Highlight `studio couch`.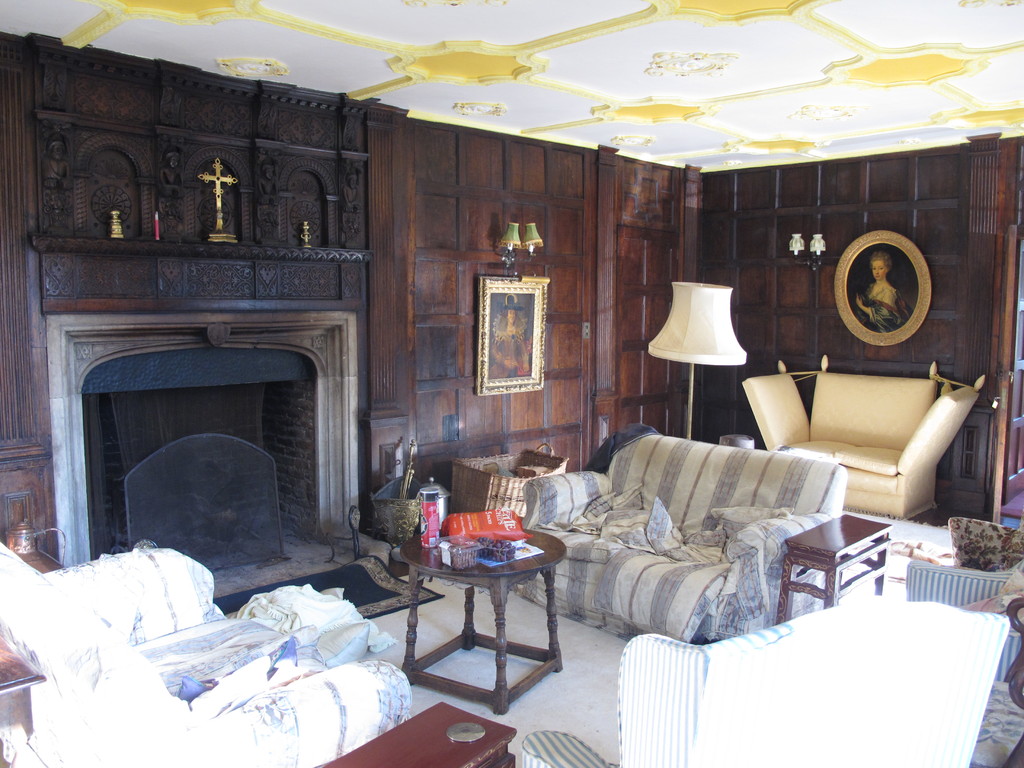
Highlighted region: <region>611, 589, 1013, 767</region>.
